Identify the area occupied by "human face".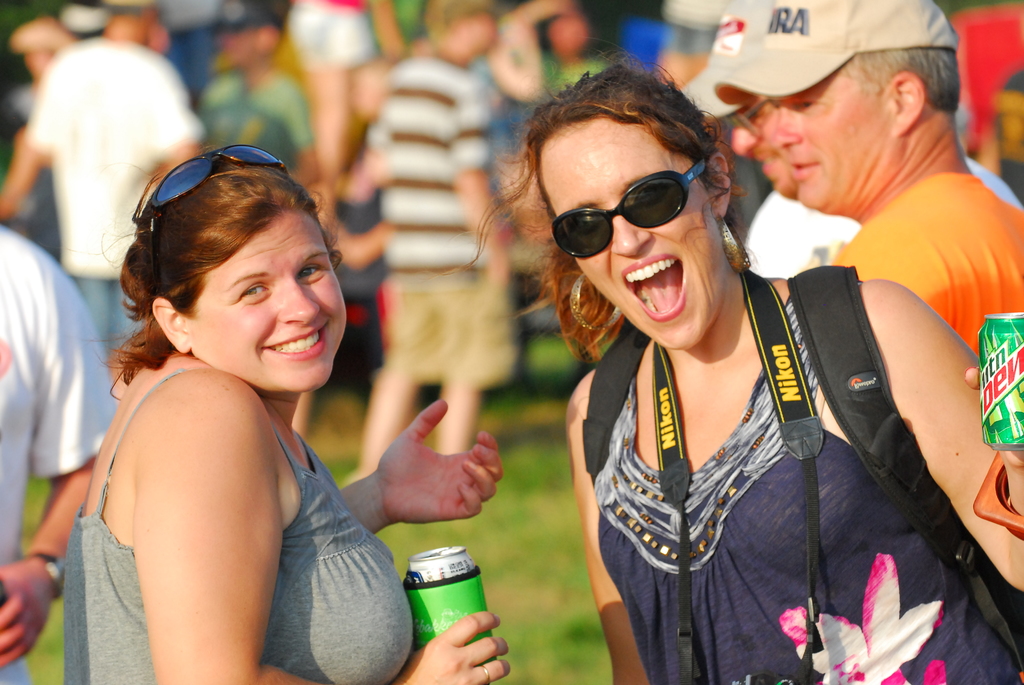
Area: l=186, t=212, r=349, b=386.
